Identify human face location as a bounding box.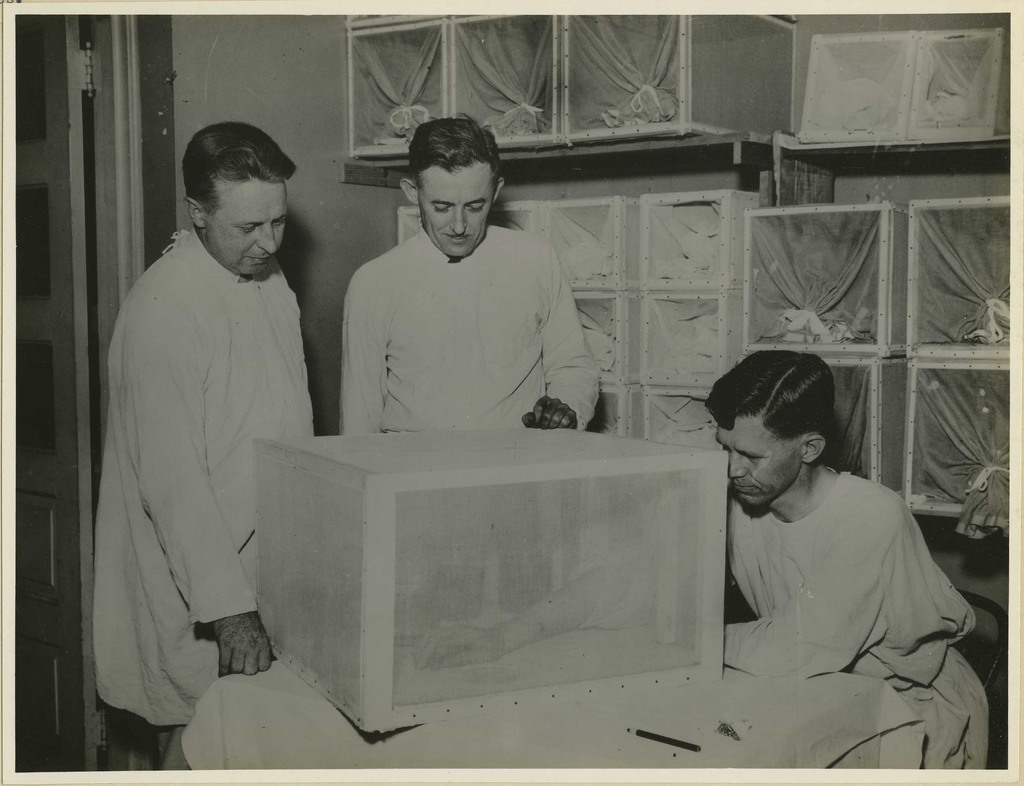
bbox(715, 416, 805, 504).
